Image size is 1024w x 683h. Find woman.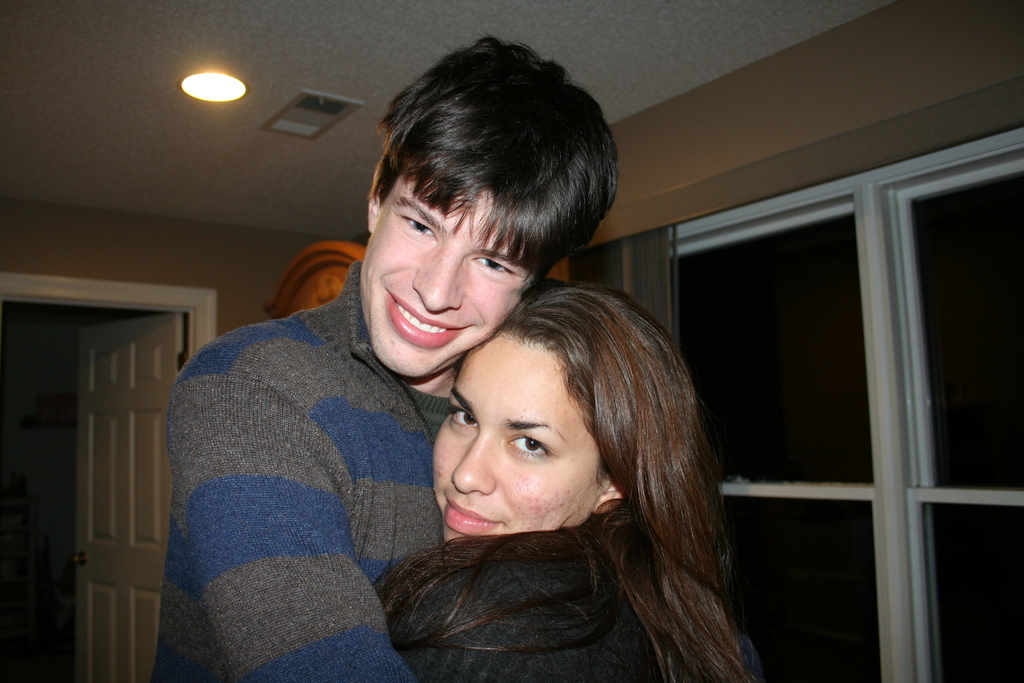
<bbox>346, 270, 757, 673</bbox>.
